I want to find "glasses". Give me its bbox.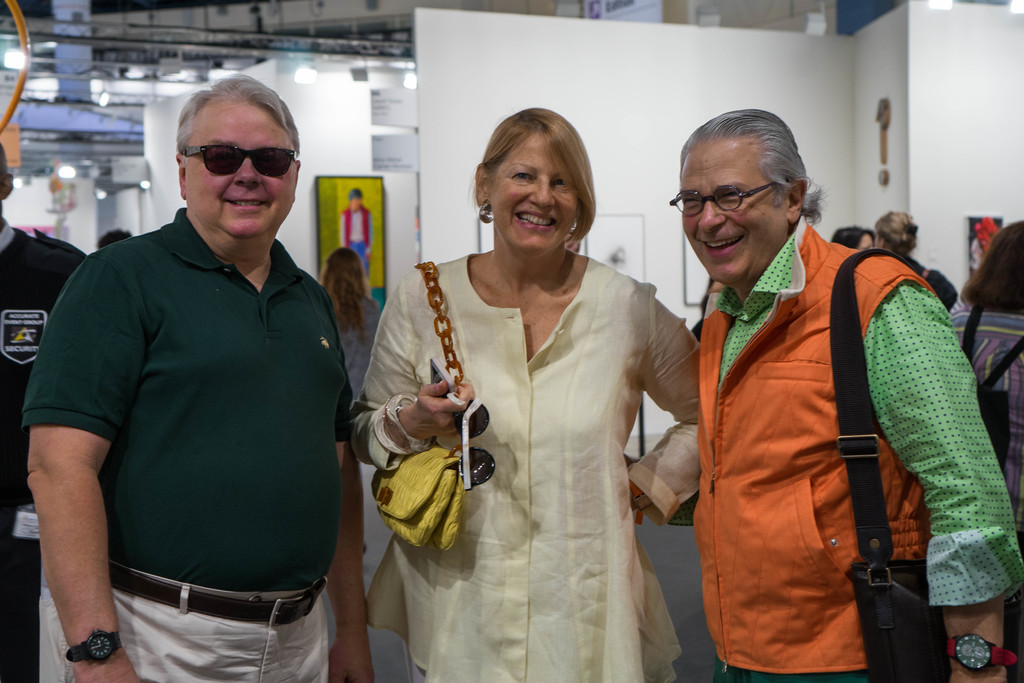
bbox=[679, 177, 808, 222].
